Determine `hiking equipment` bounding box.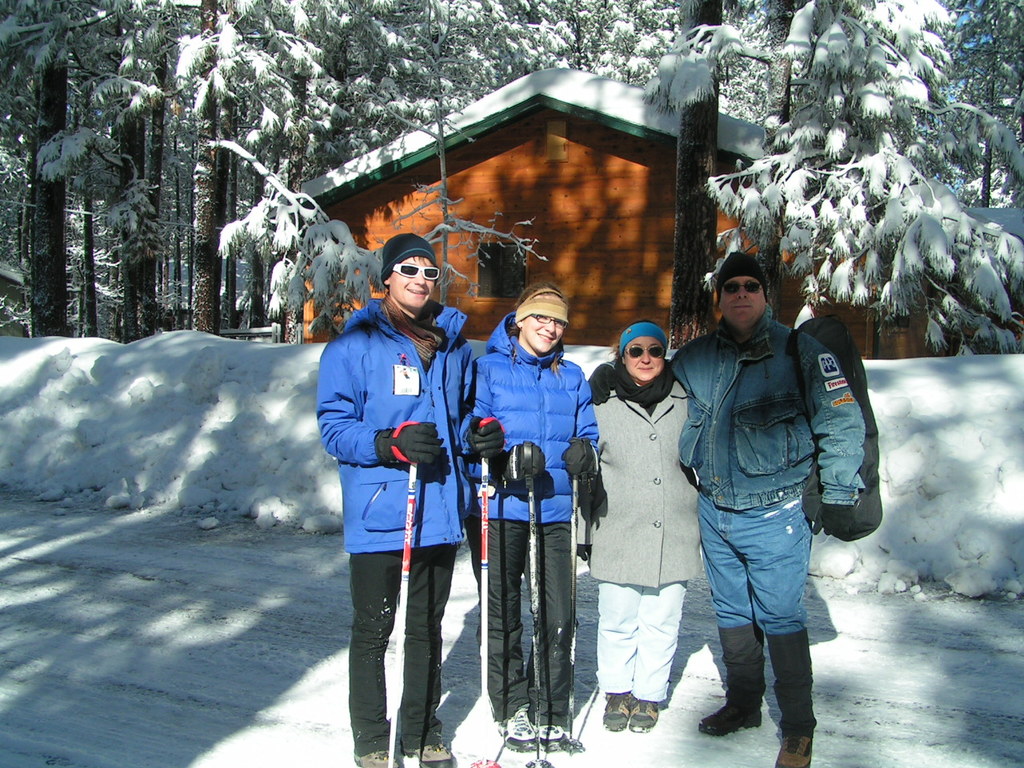
Determined: 566/437/578/761.
